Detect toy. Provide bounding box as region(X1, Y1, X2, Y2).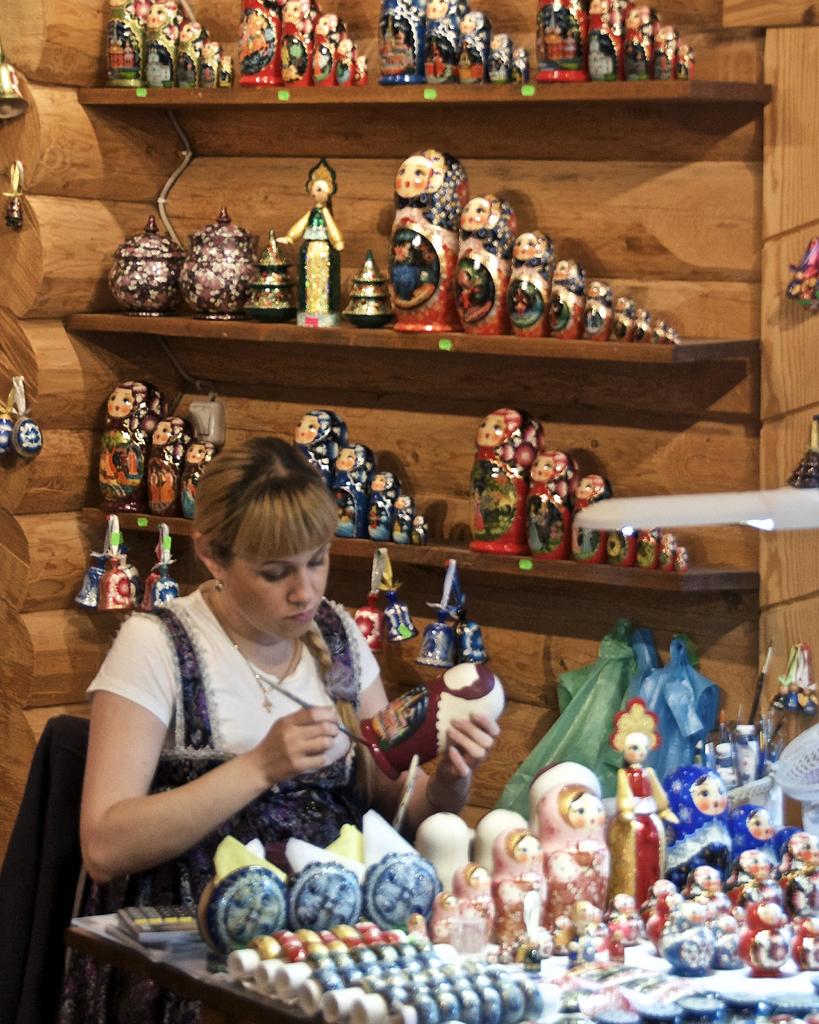
region(478, 42, 508, 78).
